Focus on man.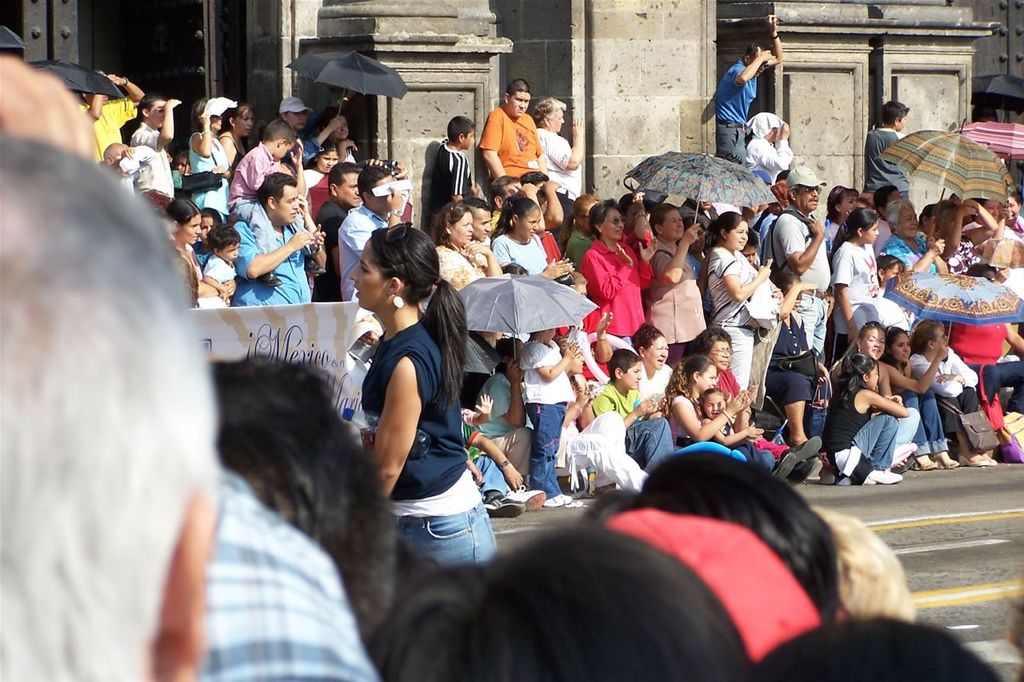
Focused at 462, 198, 488, 240.
